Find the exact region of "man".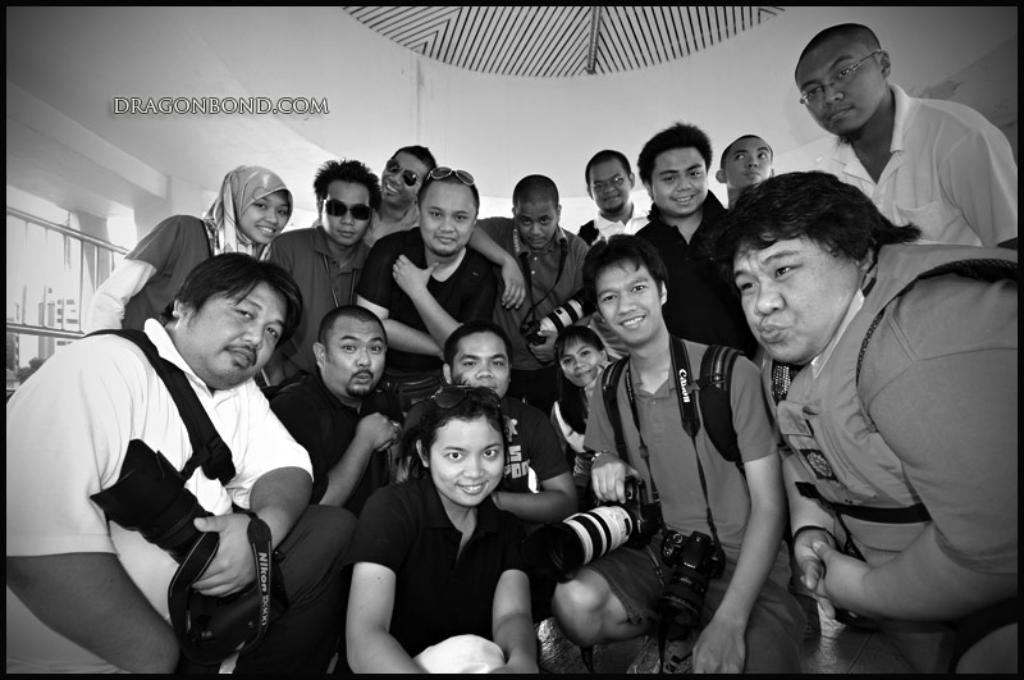
Exact region: l=778, t=27, r=1023, b=282.
